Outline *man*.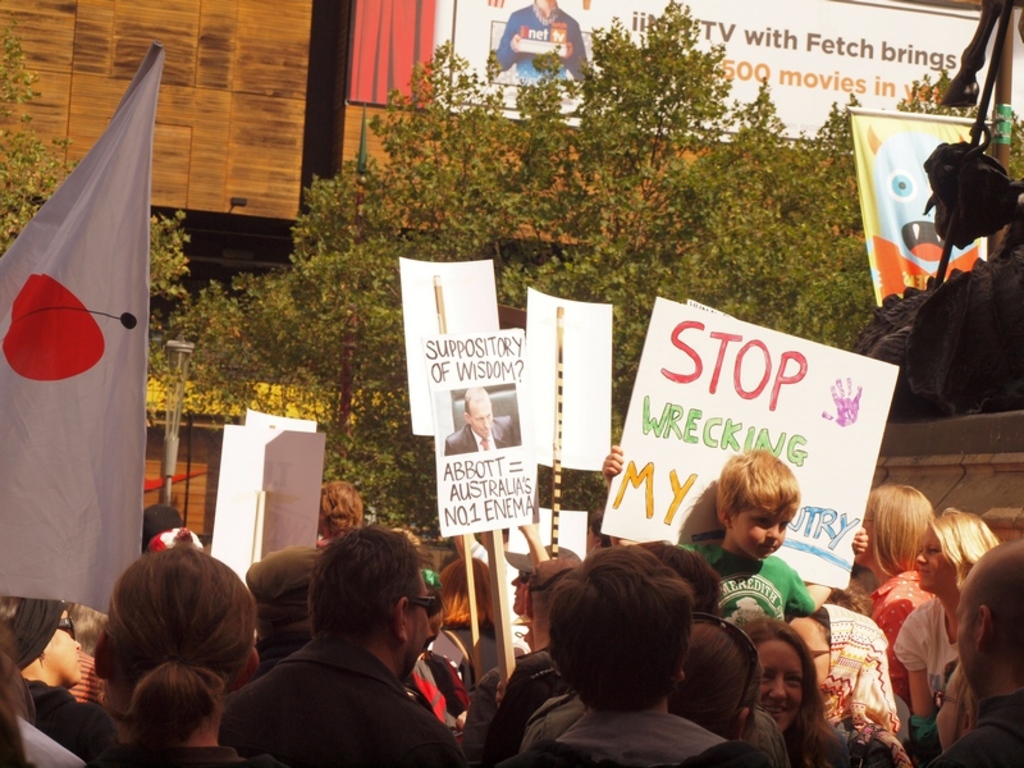
Outline: rect(444, 388, 520, 456).
